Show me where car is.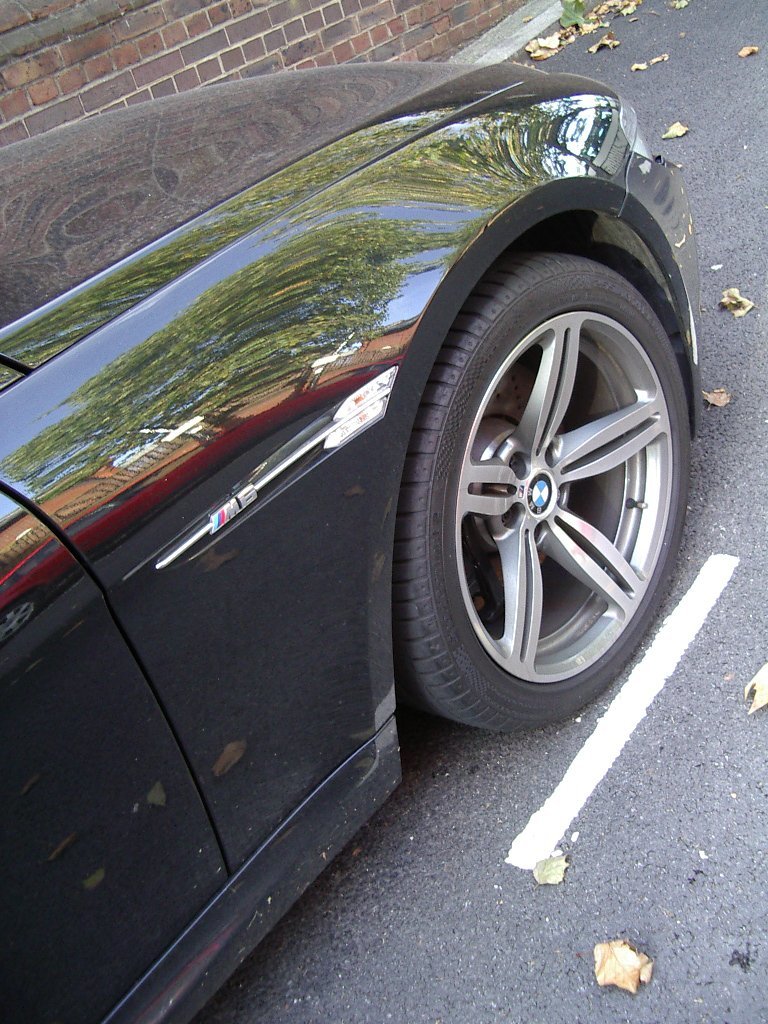
car is at {"x1": 0, "y1": 61, "x2": 704, "y2": 1023}.
